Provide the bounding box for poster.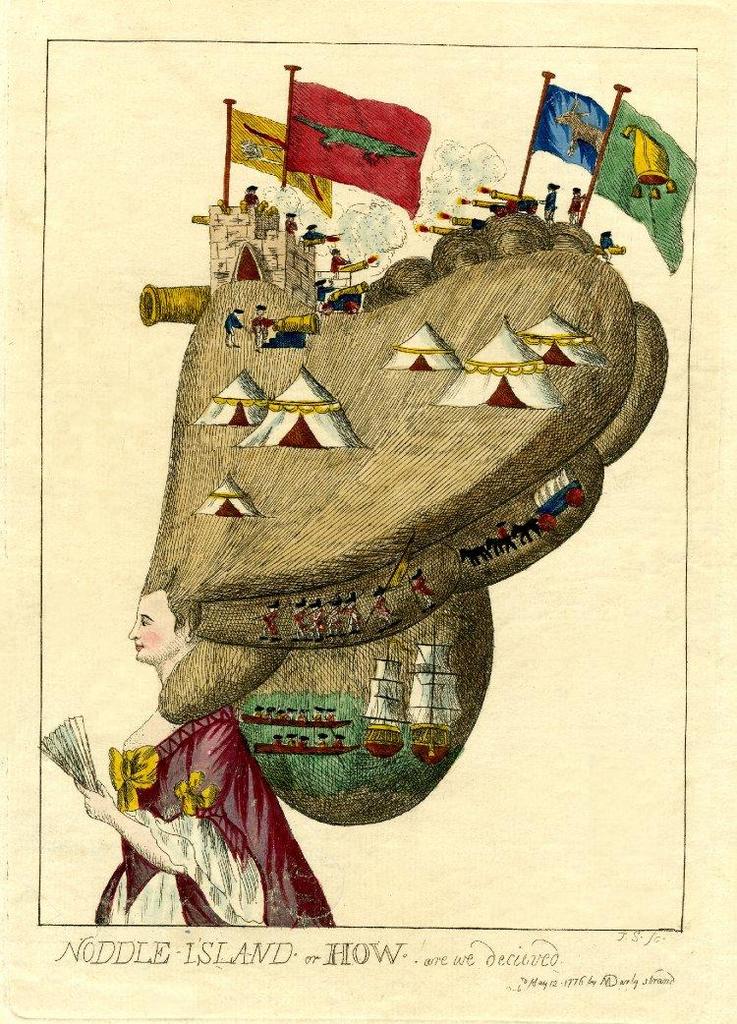
0 0 736 1023.
